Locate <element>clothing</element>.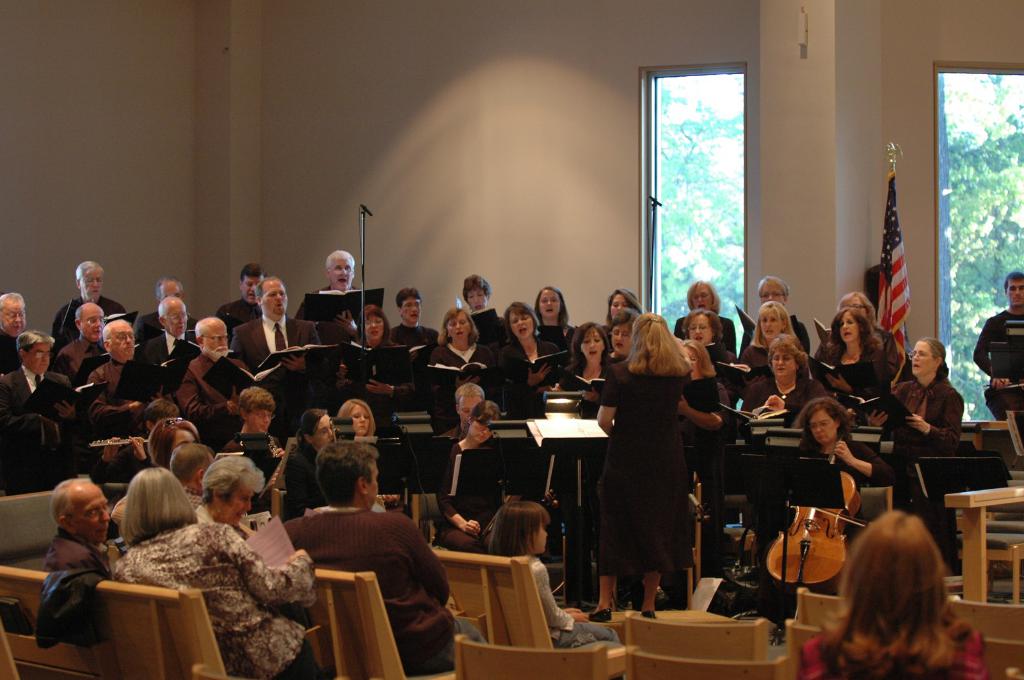
Bounding box: [x1=528, y1=550, x2=618, y2=656].
